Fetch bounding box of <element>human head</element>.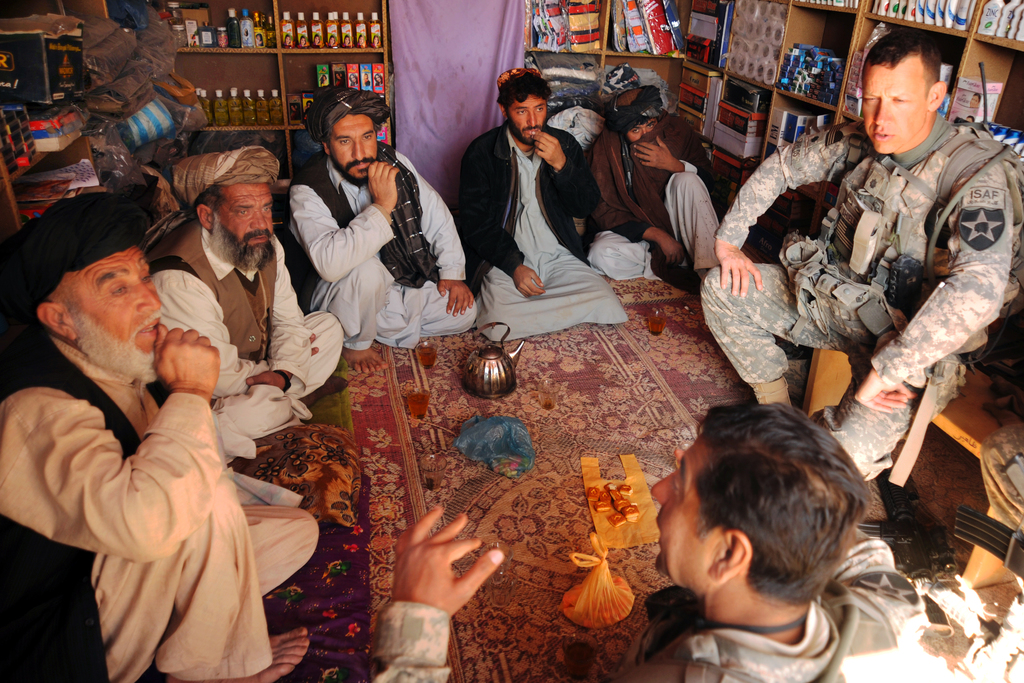
Bbox: [x1=496, y1=72, x2=545, y2=145].
